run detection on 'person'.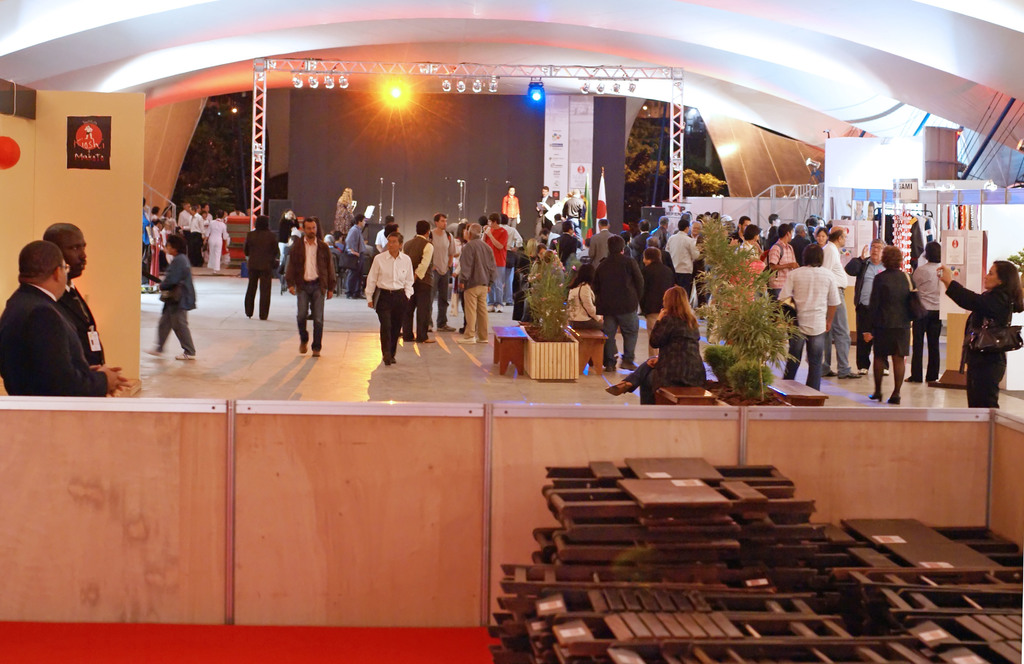
Result: 561/274/616/330.
